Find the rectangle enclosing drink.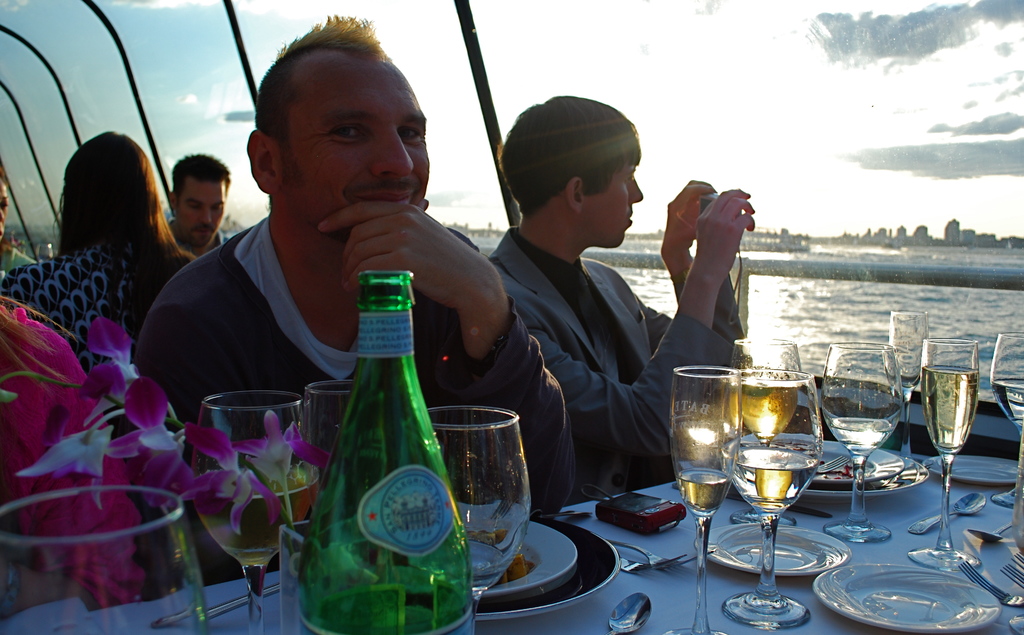
[left=991, top=384, right=1023, bottom=433].
